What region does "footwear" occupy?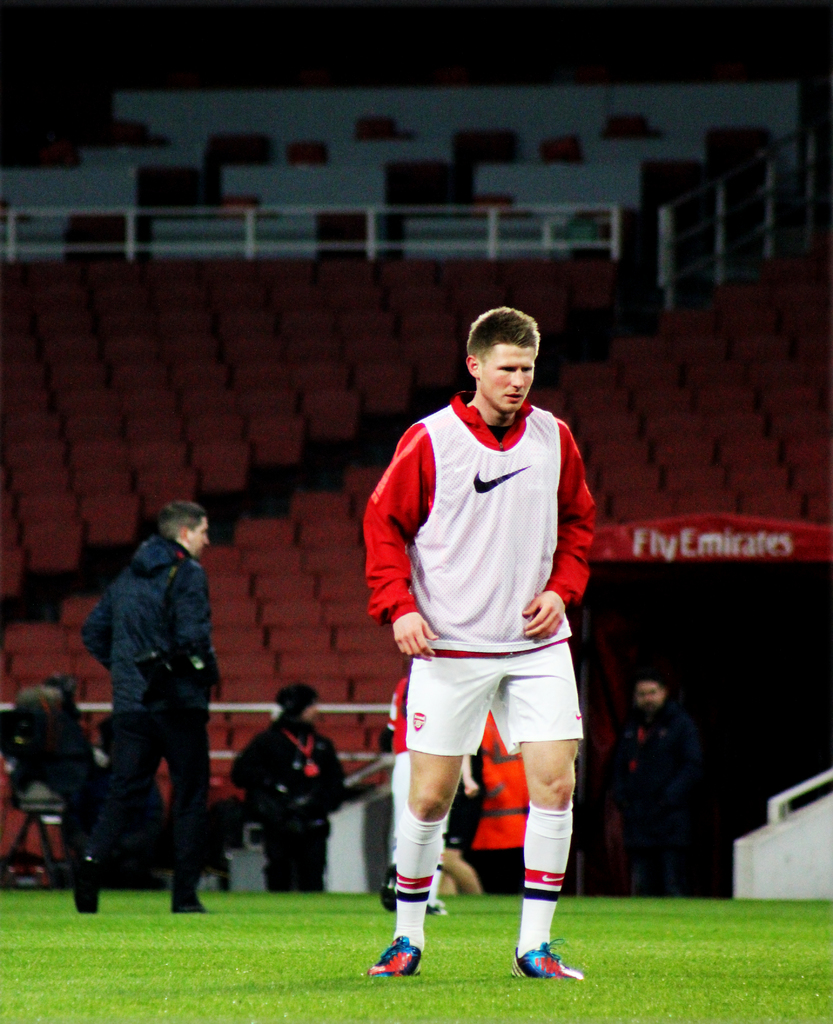
select_region(71, 858, 102, 914).
